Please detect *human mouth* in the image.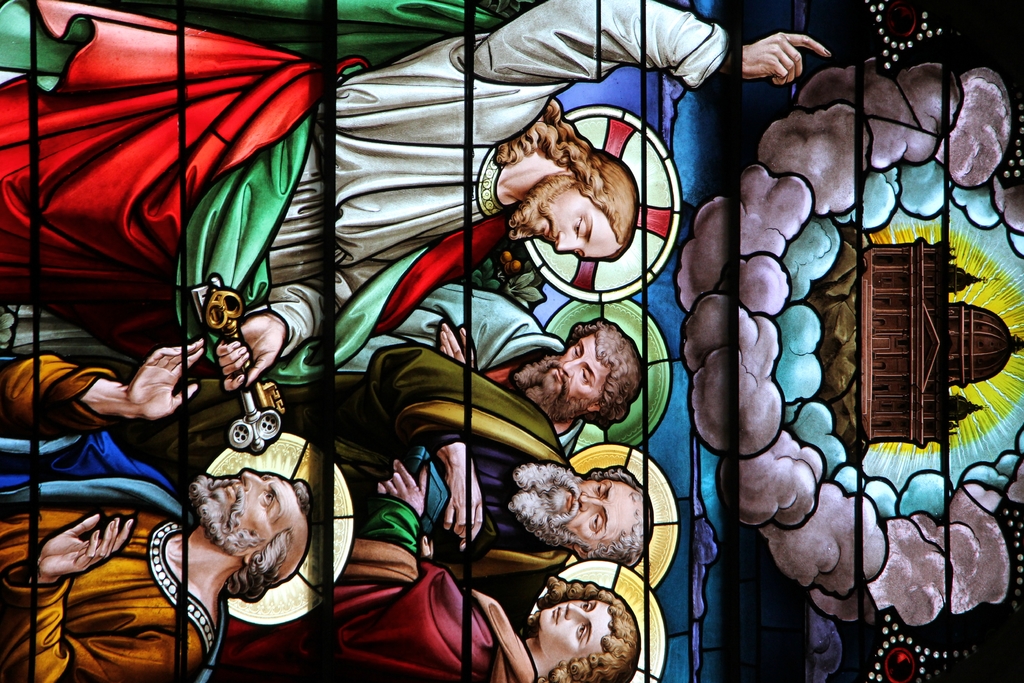
[x1=568, y1=490, x2=578, y2=515].
